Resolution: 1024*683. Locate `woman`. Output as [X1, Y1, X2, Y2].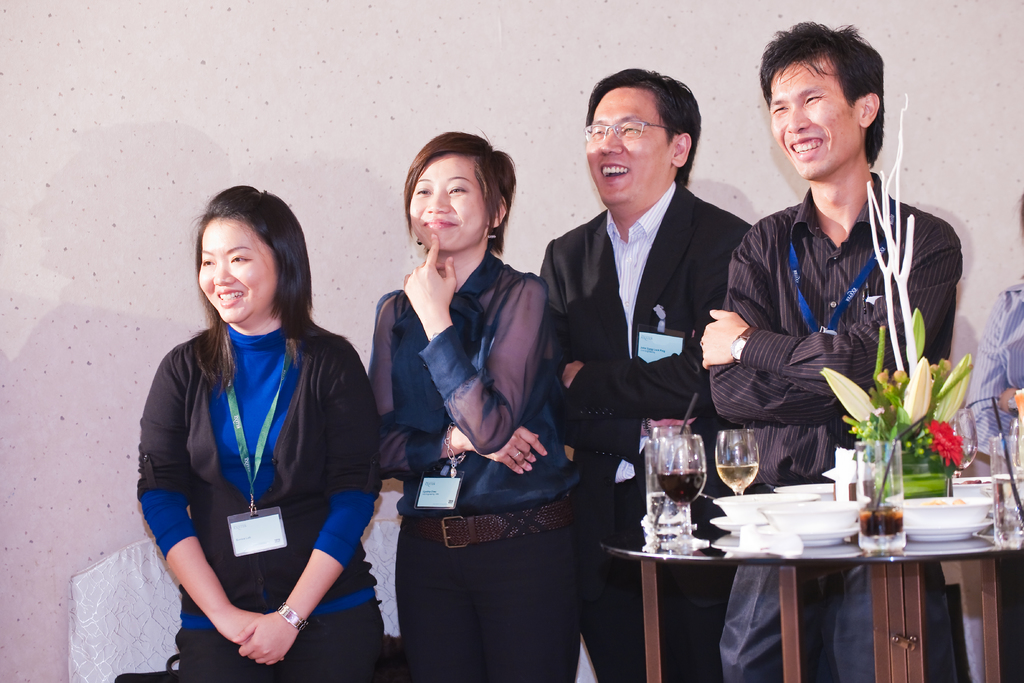
[371, 131, 582, 682].
